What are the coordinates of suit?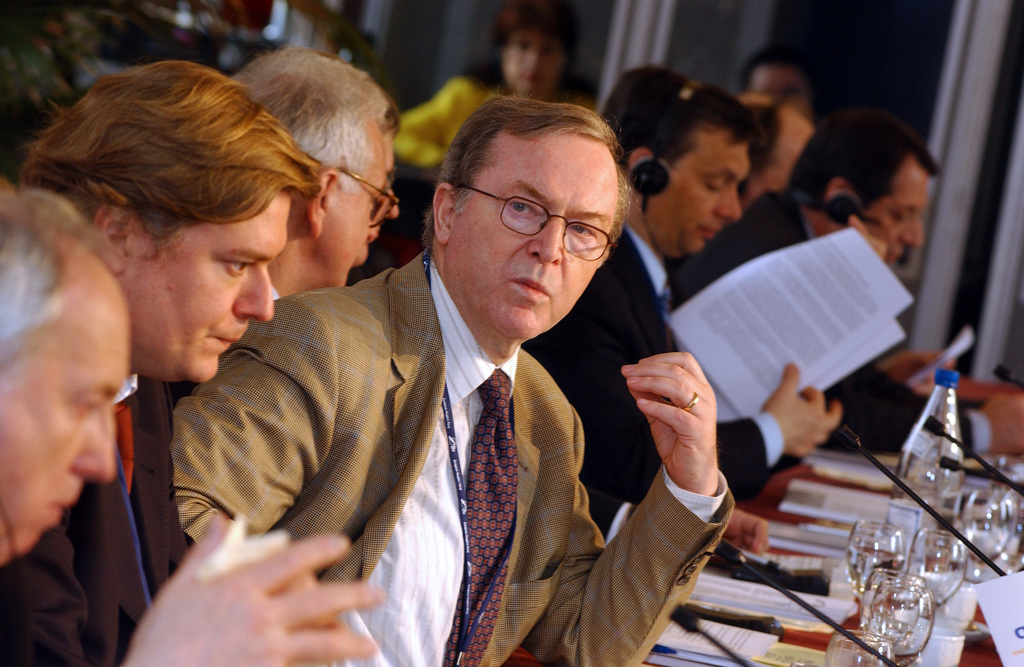
locate(662, 182, 994, 454).
